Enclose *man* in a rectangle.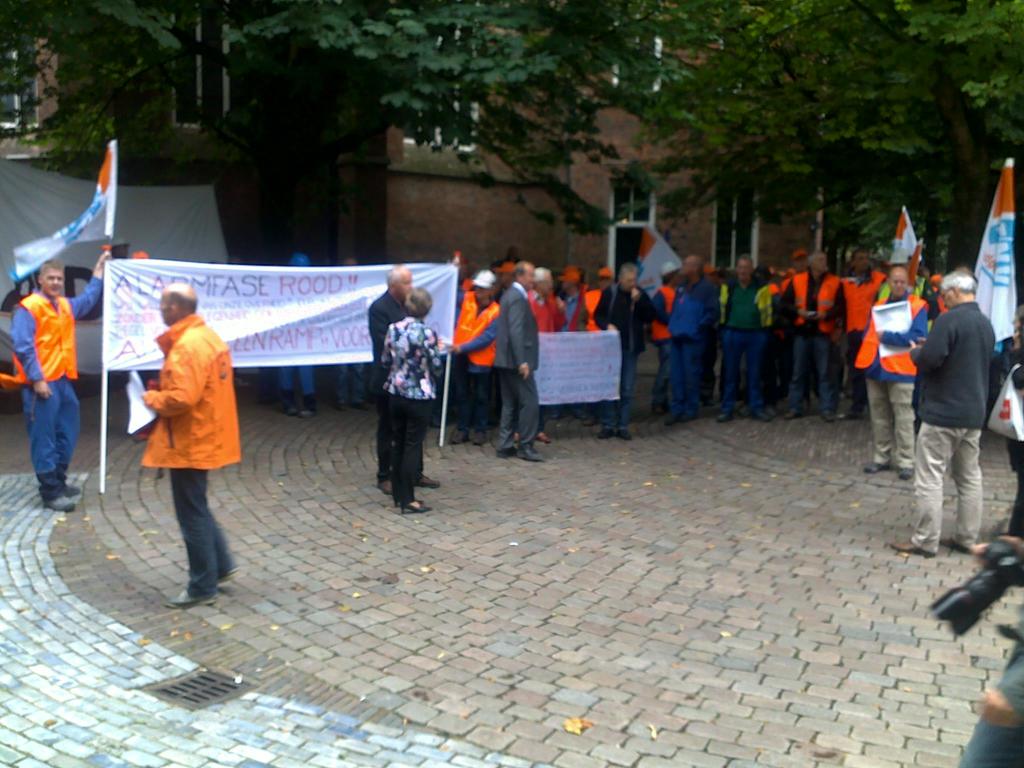
671, 253, 723, 416.
